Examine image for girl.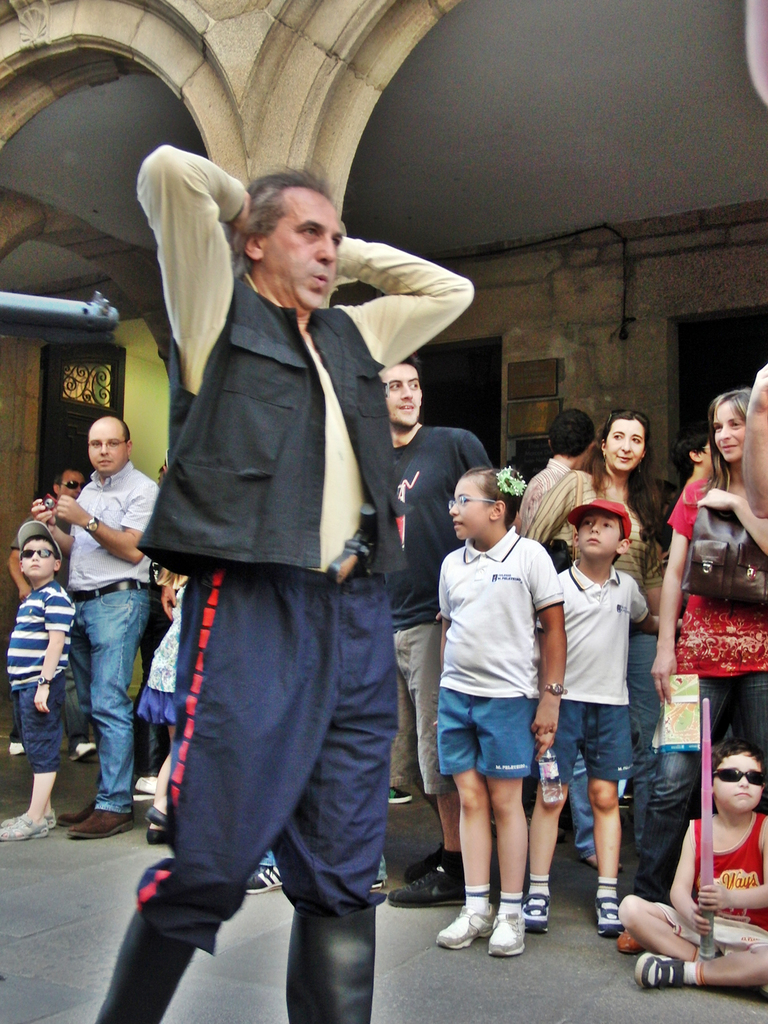
Examination result: box(518, 416, 664, 872).
